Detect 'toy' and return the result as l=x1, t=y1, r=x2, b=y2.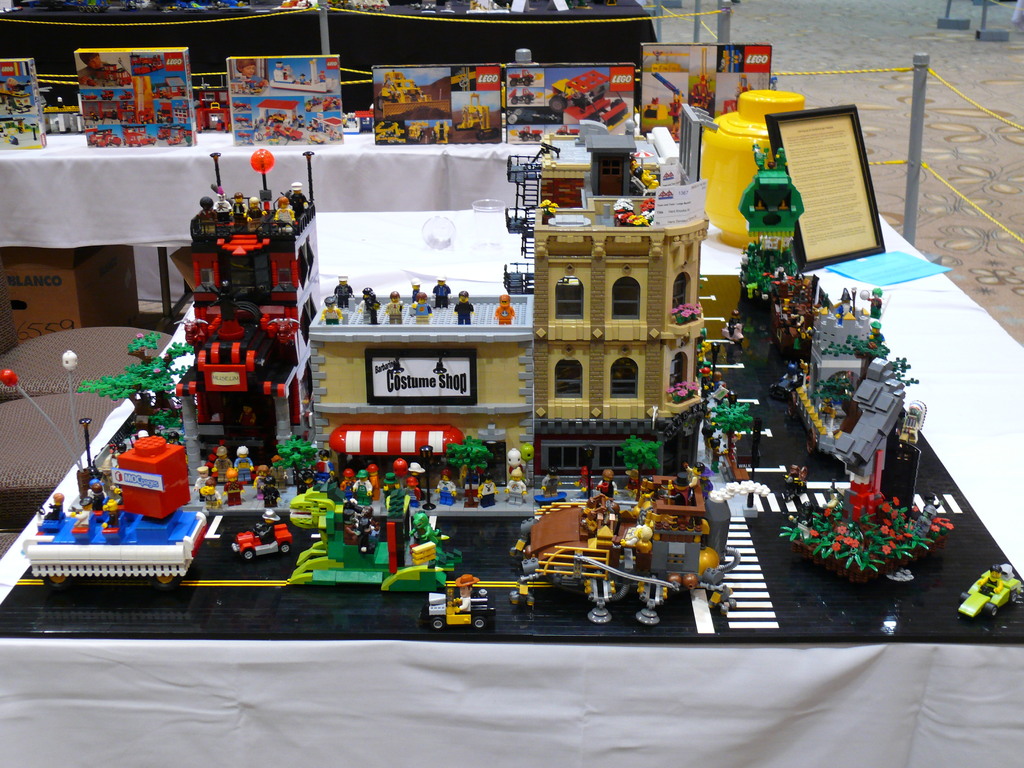
l=509, t=466, r=735, b=627.
